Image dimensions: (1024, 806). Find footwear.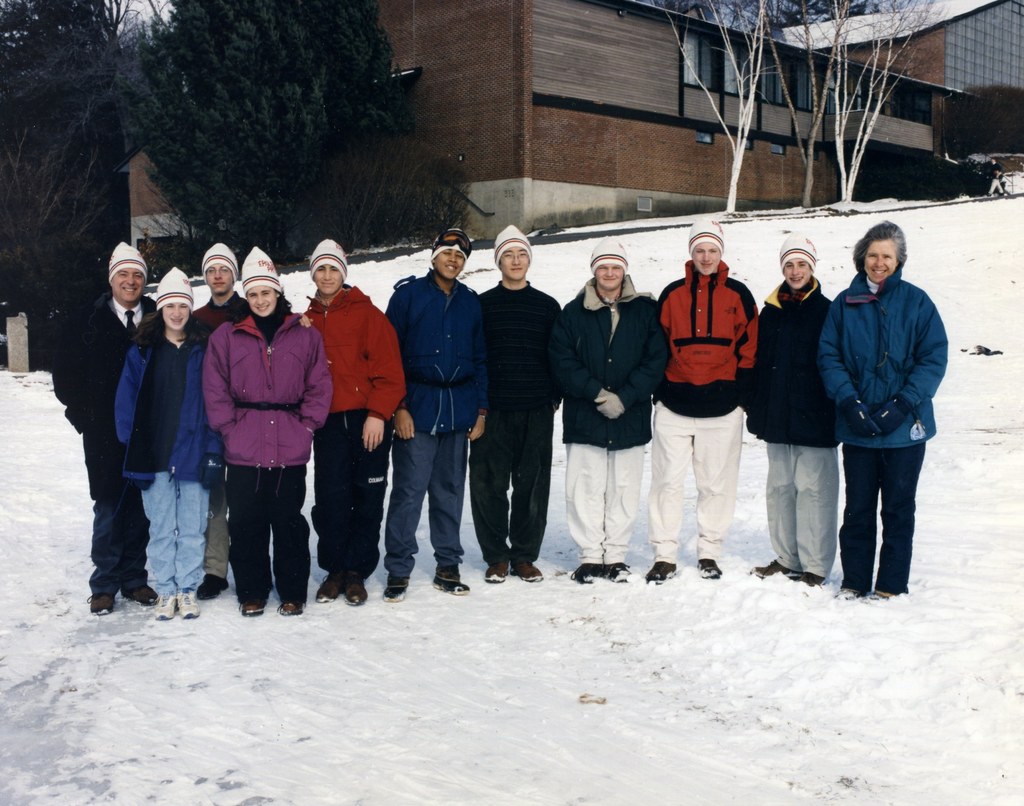
693,558,726,572.
